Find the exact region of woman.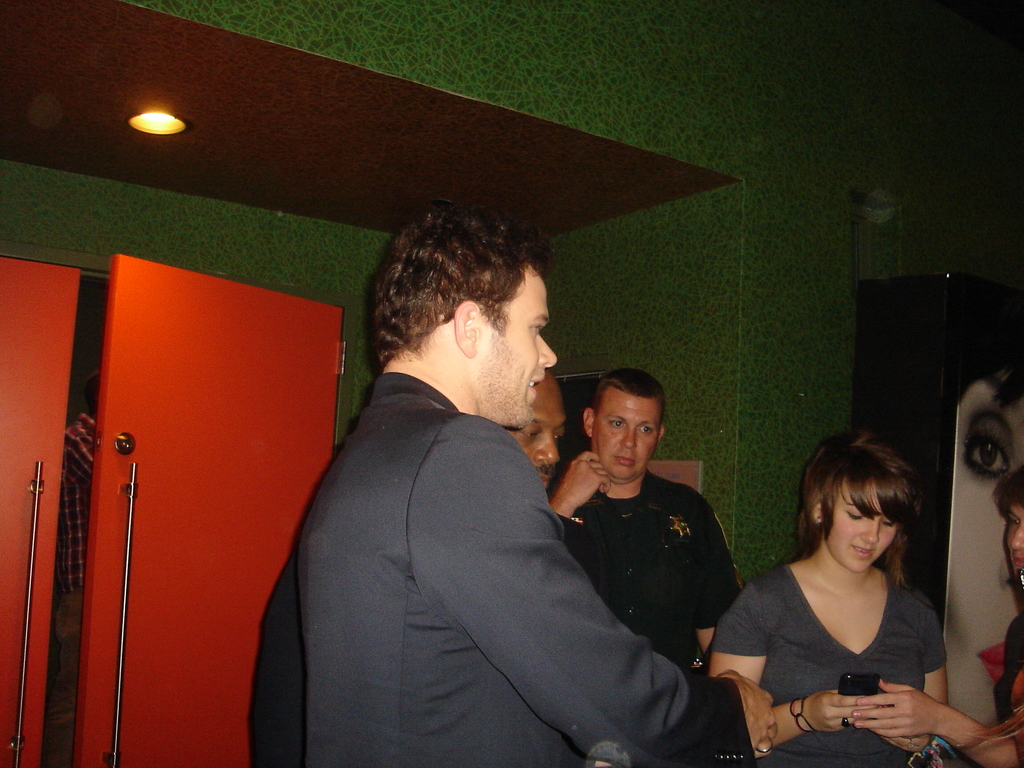
Exact region: [left=708, top=434, right=948, bottom=767].
